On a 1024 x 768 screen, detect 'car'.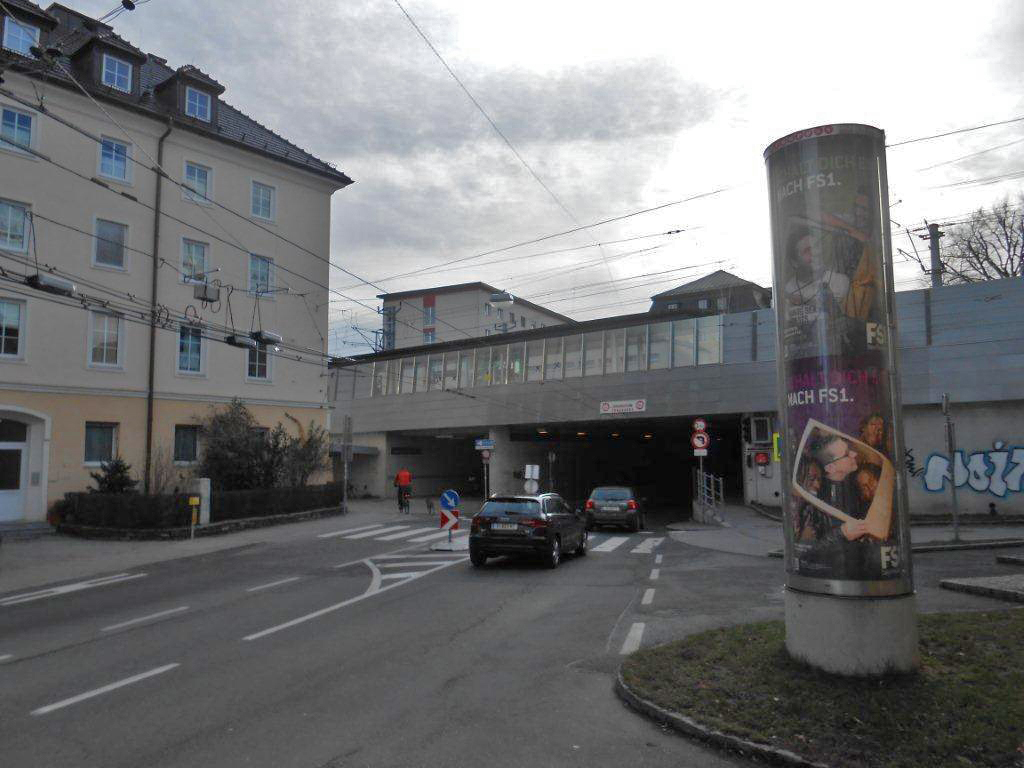
Rect(584, 480, 649, 538).
